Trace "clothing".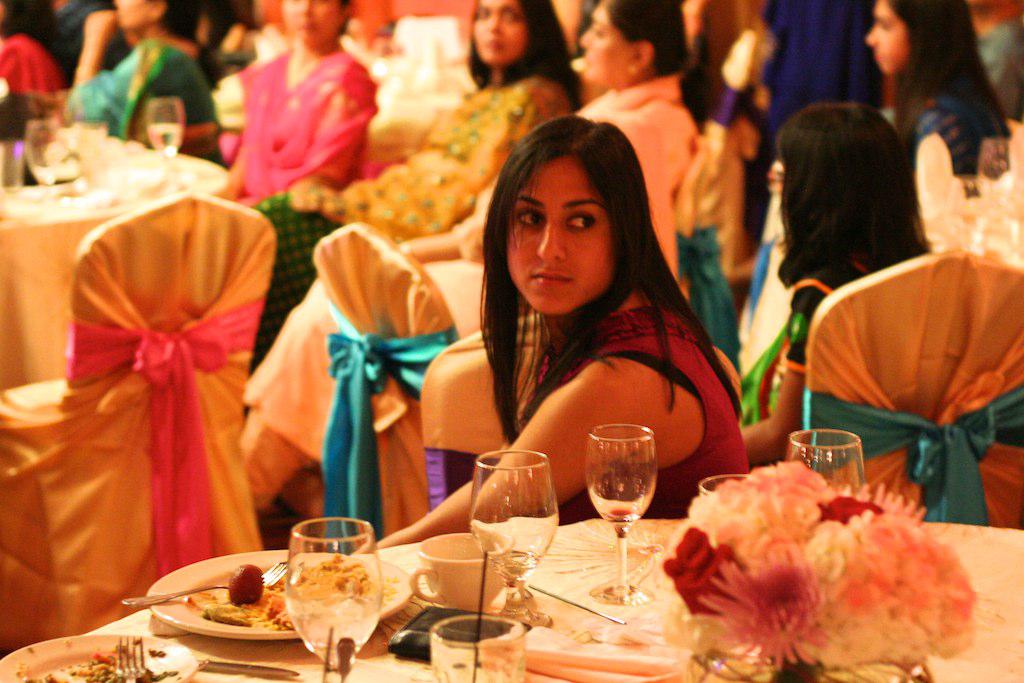
Traced to {"left": 62, "top": 43, "right": 233, "bottom": 142}.
